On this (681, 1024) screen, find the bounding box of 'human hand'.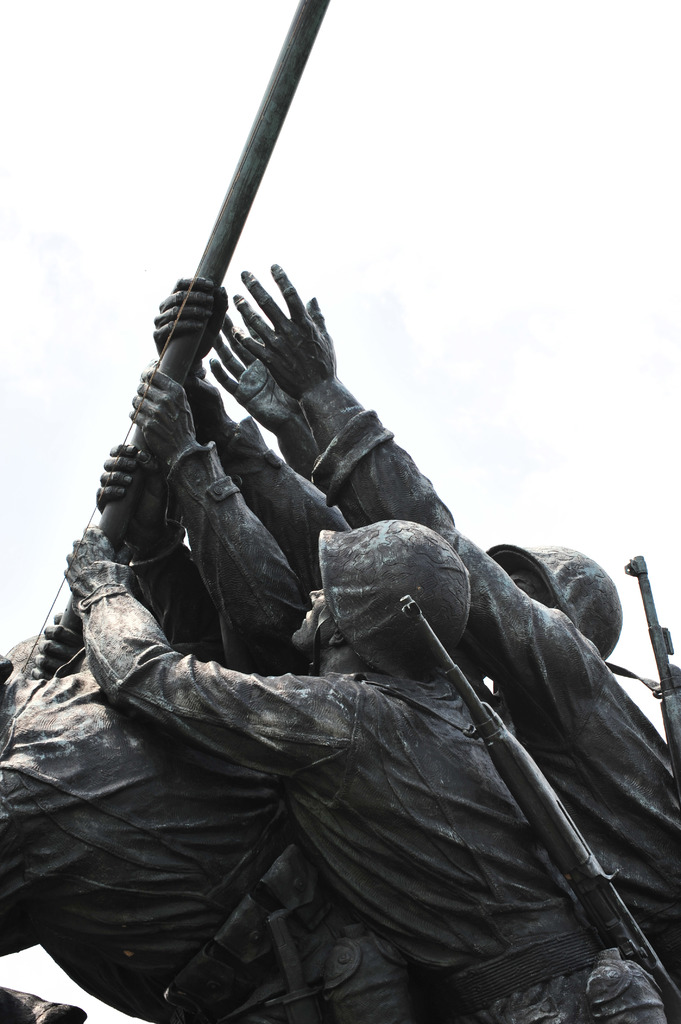
Bounding box: box(126, 362, 191, 477).
